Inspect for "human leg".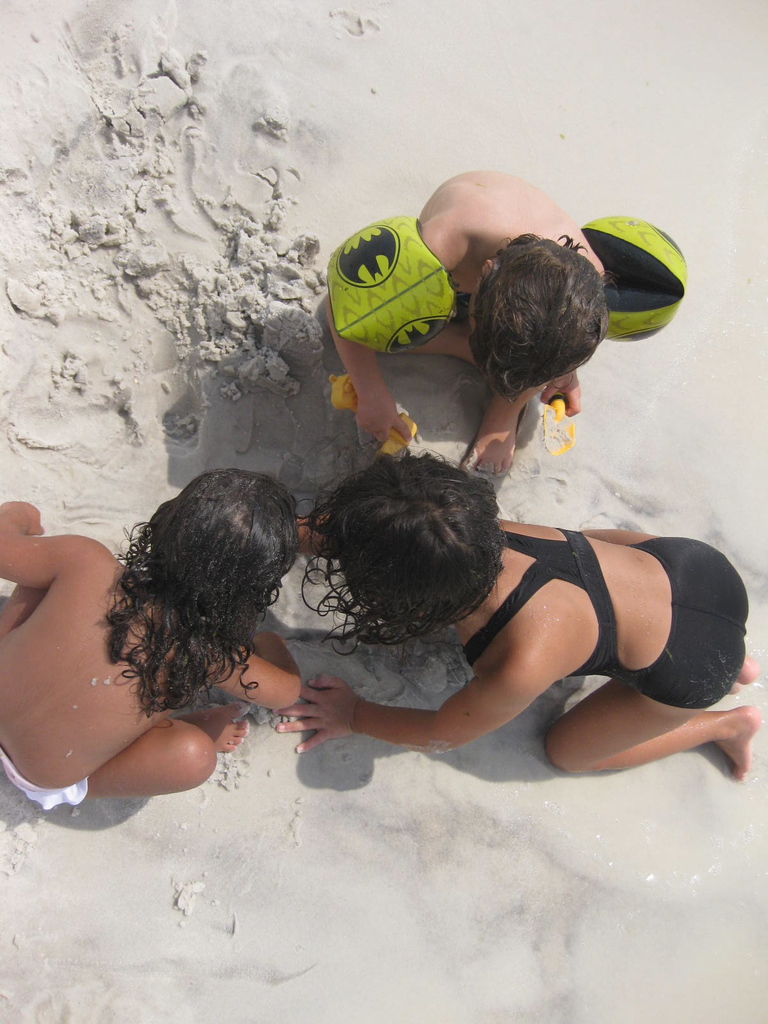
Inspection: Rect(458, 378, 544, 469).
